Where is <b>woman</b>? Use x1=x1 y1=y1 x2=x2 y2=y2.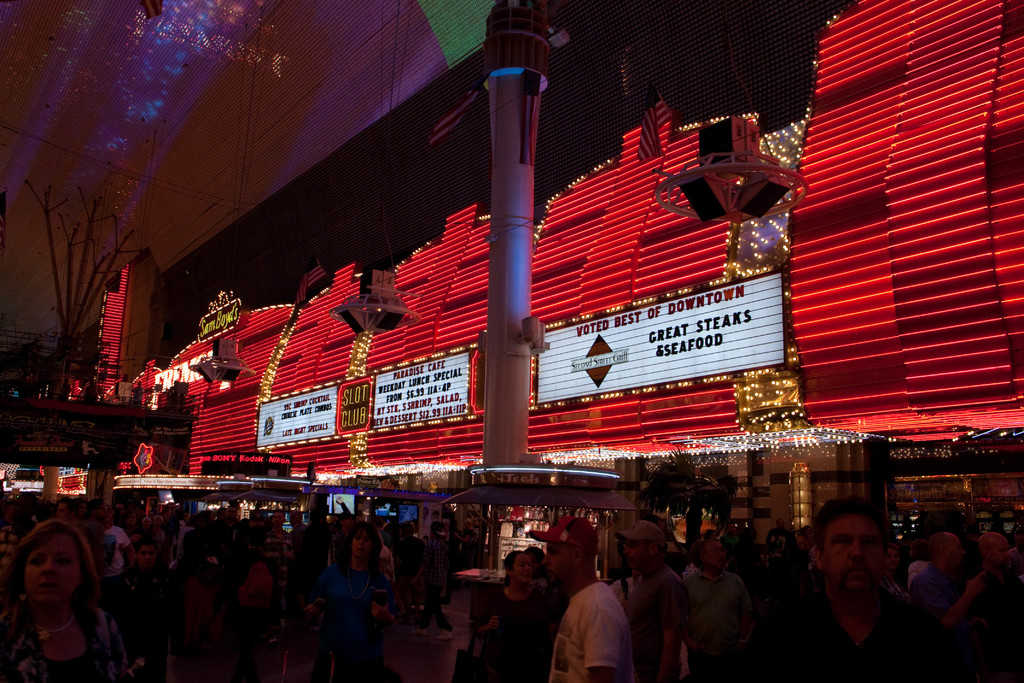
x1=204 y1=513 x2=216 y2=523.
